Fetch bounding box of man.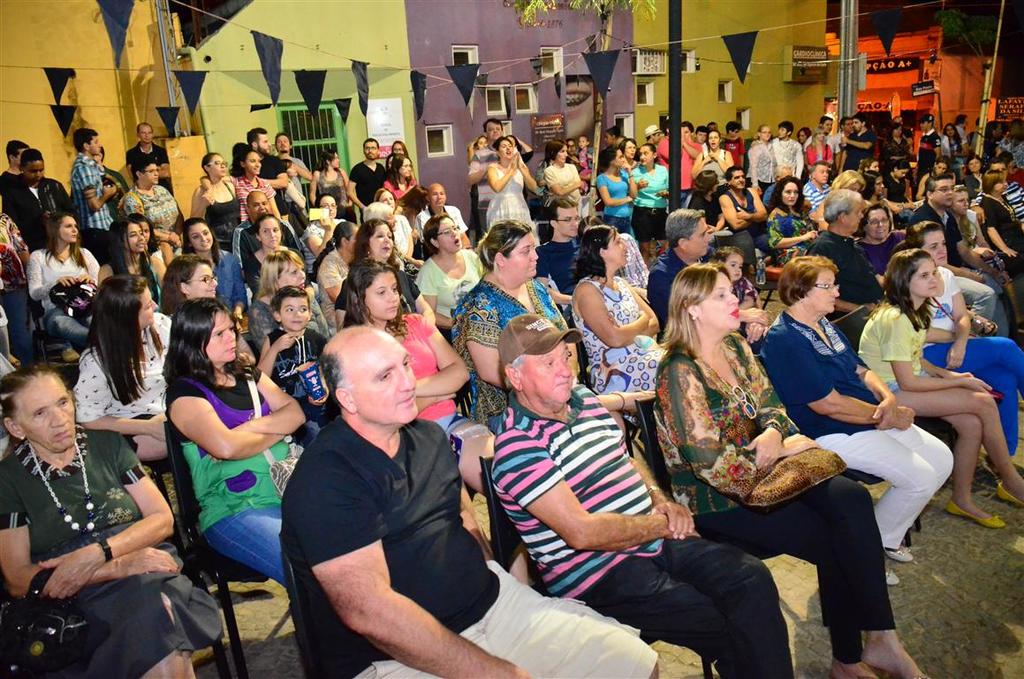
Bbox: <region>125, 123, 171, 195</region>.
